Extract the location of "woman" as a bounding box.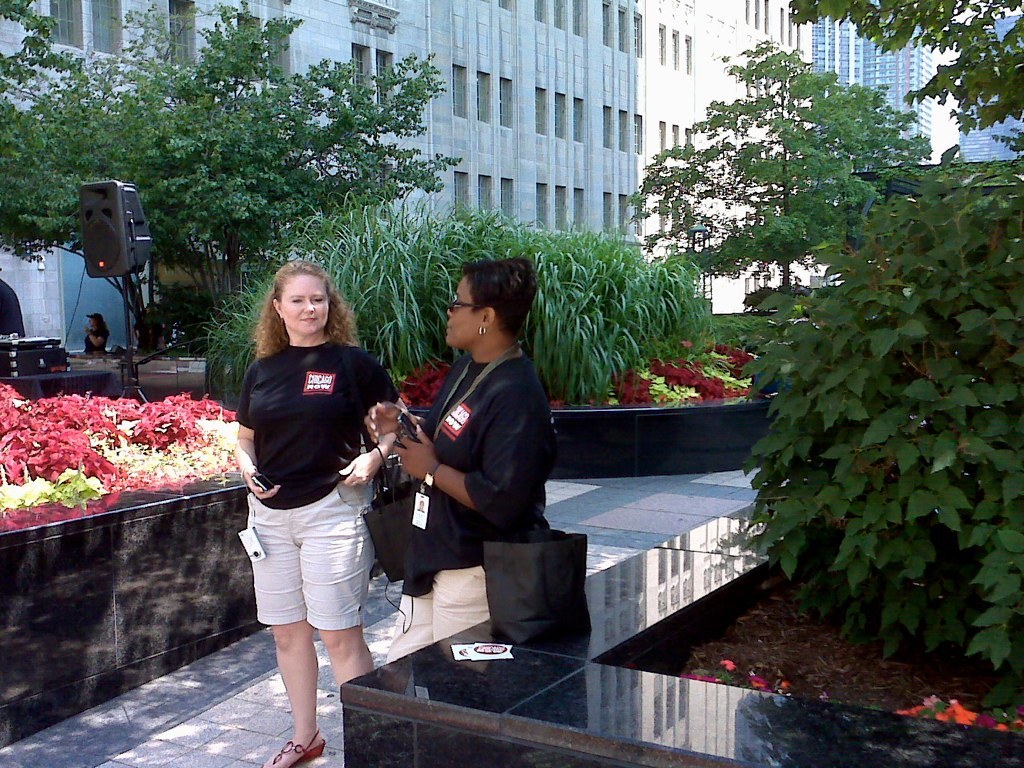
(x1=361, y1=260, x2=550, y2=652).
